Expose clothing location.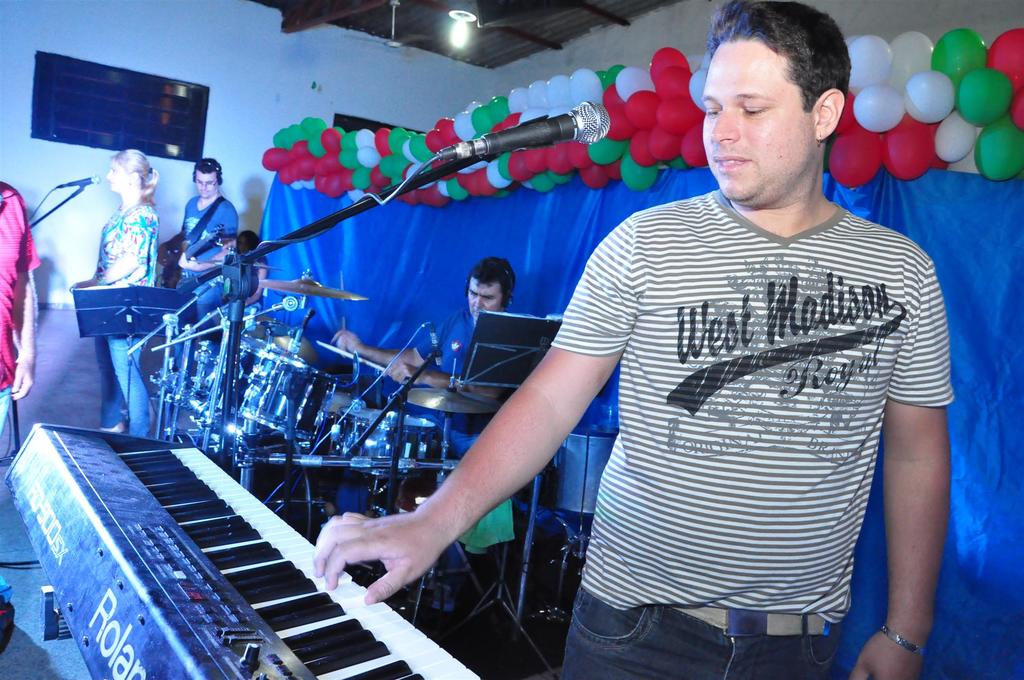
Exposed at detection(0, 180, 45, 440).
